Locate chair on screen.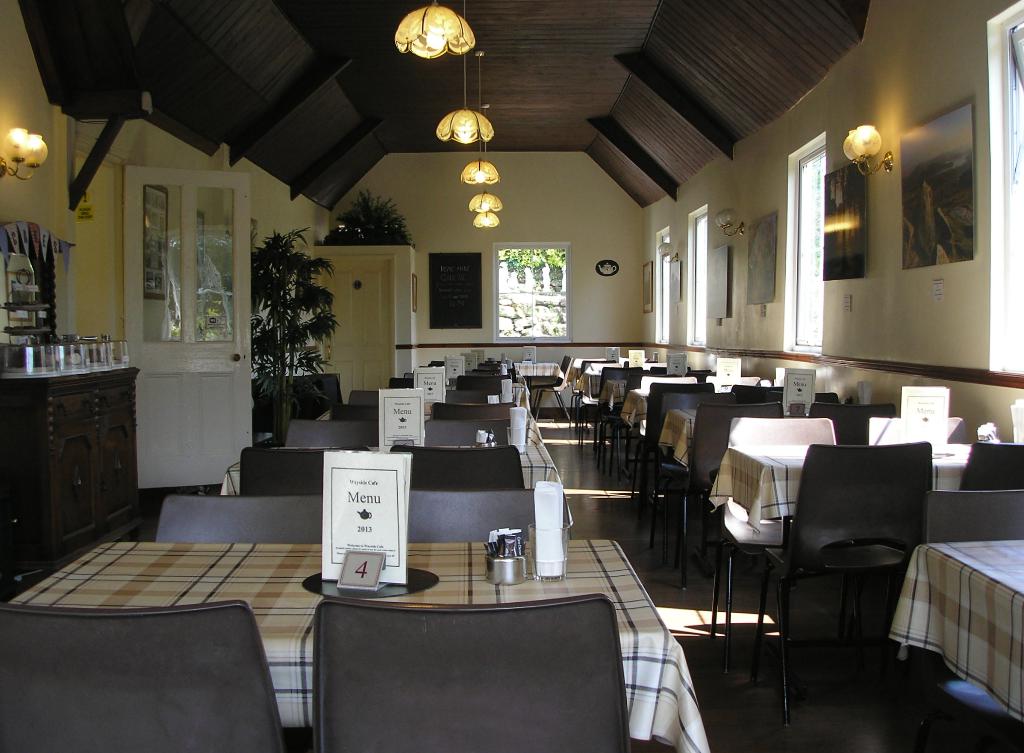
On screen at rect(920, 490, 1023, 752).
